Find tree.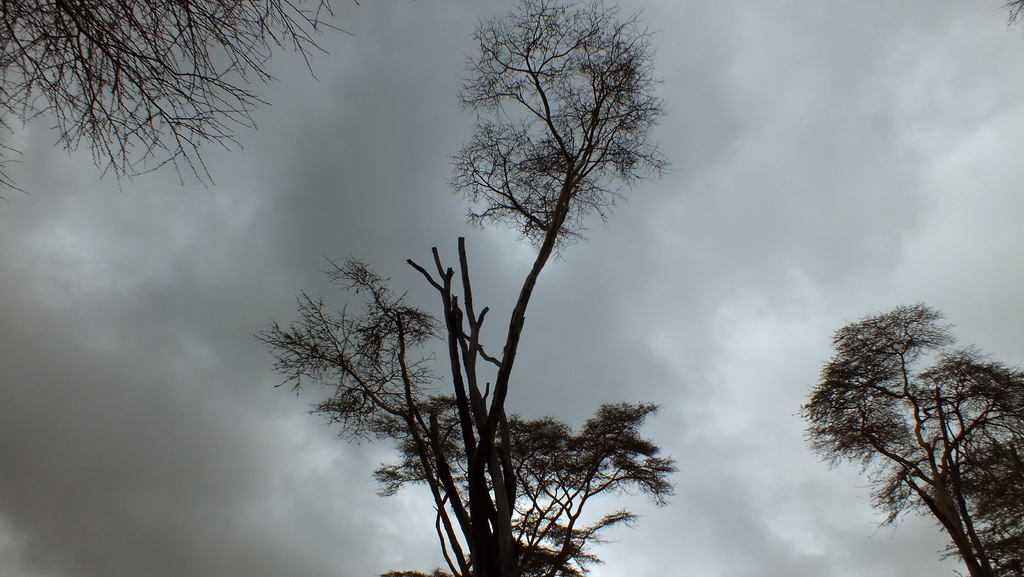
rect(800, 273, 1005, 565).
